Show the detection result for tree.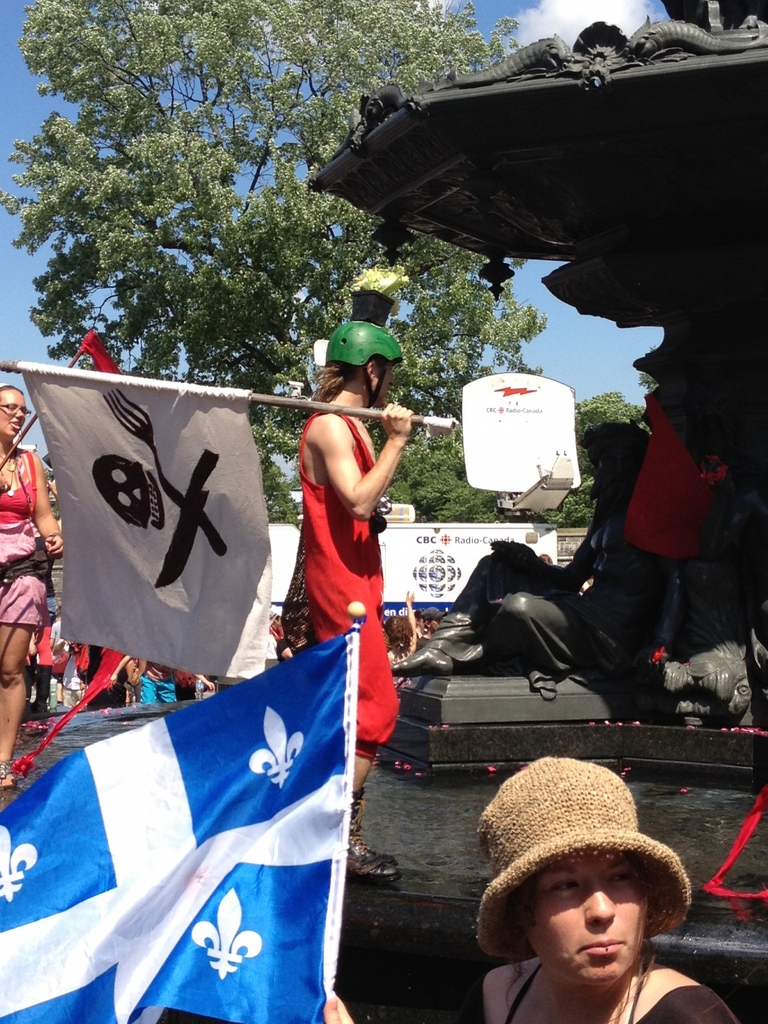
BBox(556, 467, 597, 528).
